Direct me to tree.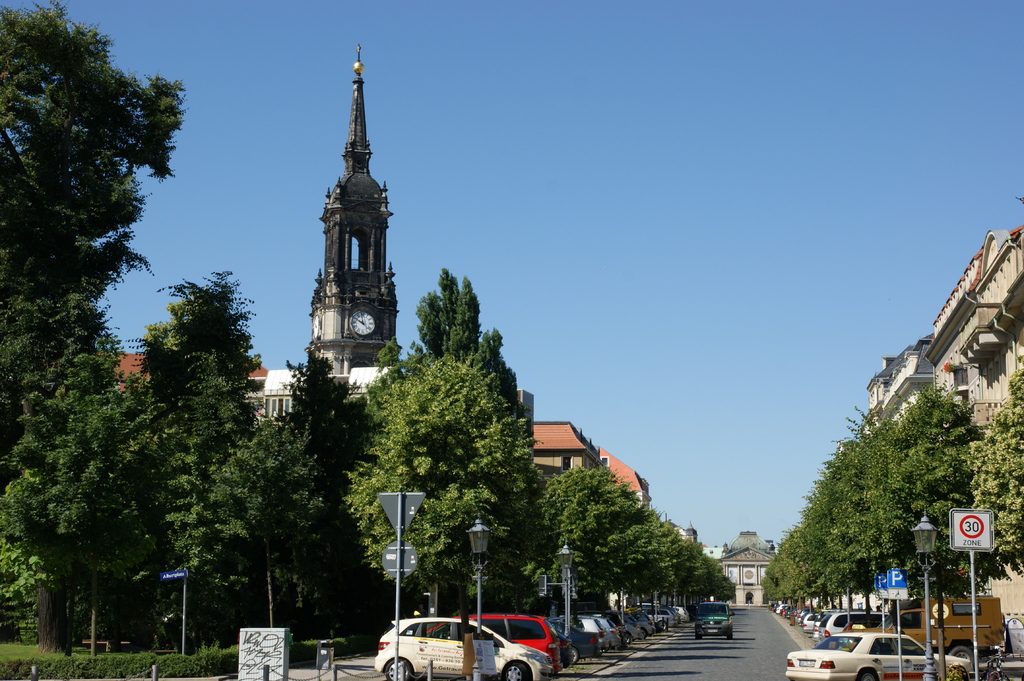
Direction: 268 340 381 645.
